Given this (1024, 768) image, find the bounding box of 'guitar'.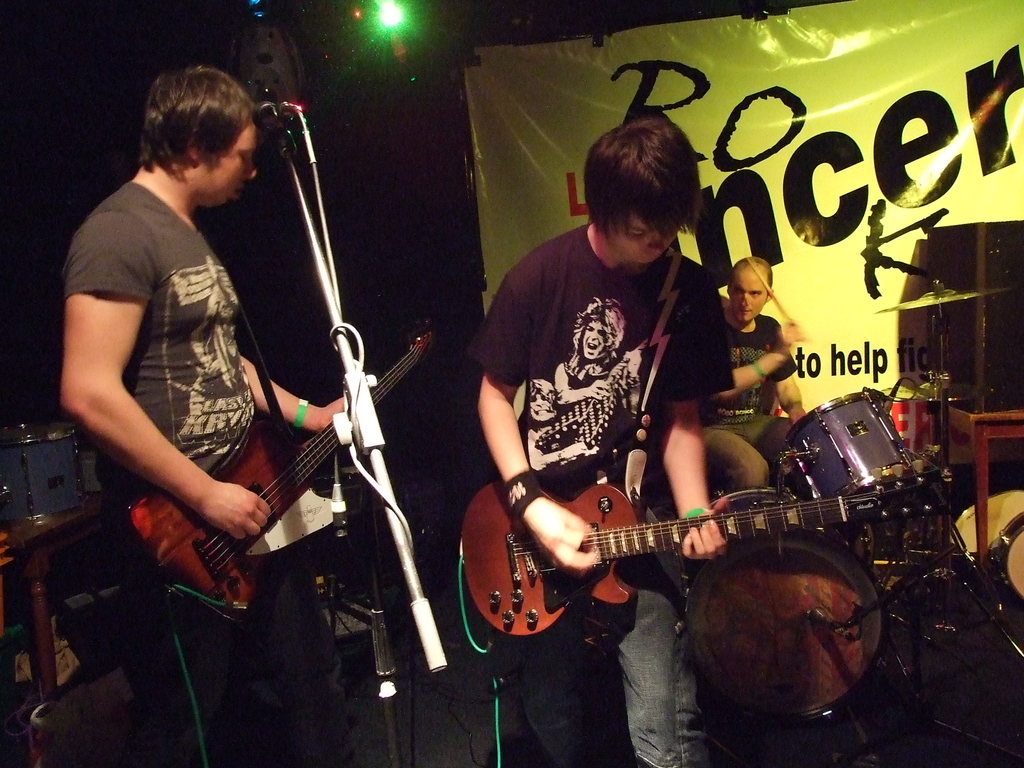
(468, 440, 995, 660).
